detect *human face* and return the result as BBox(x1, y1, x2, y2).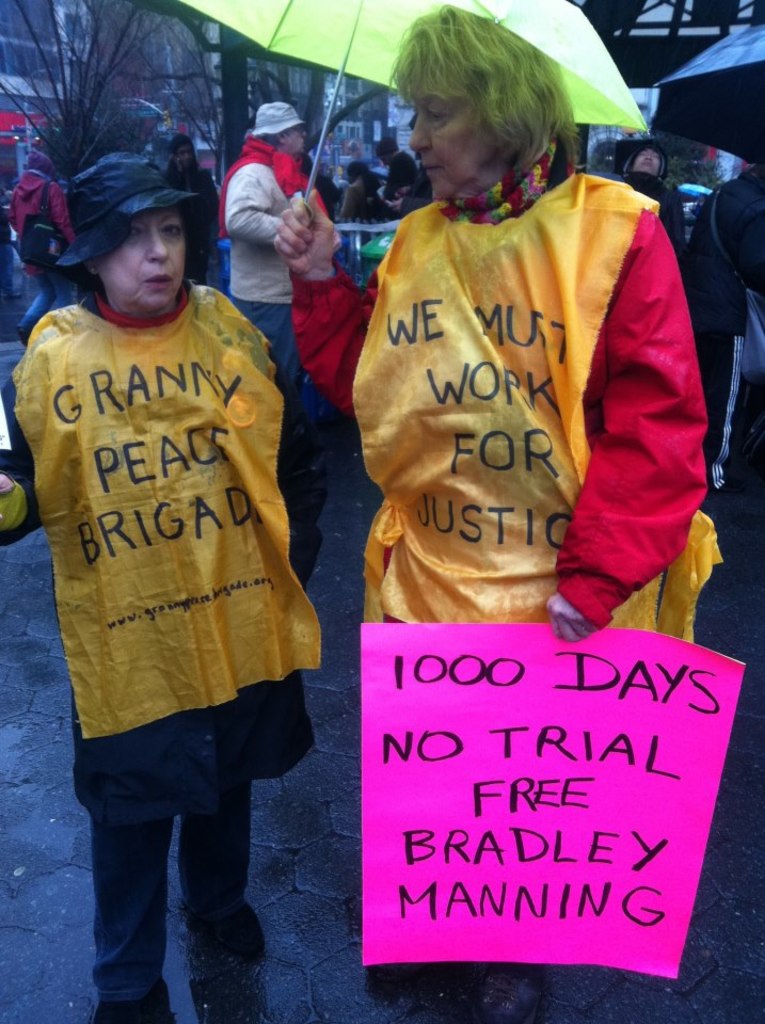
BBox(286, 122, 307, 156).
